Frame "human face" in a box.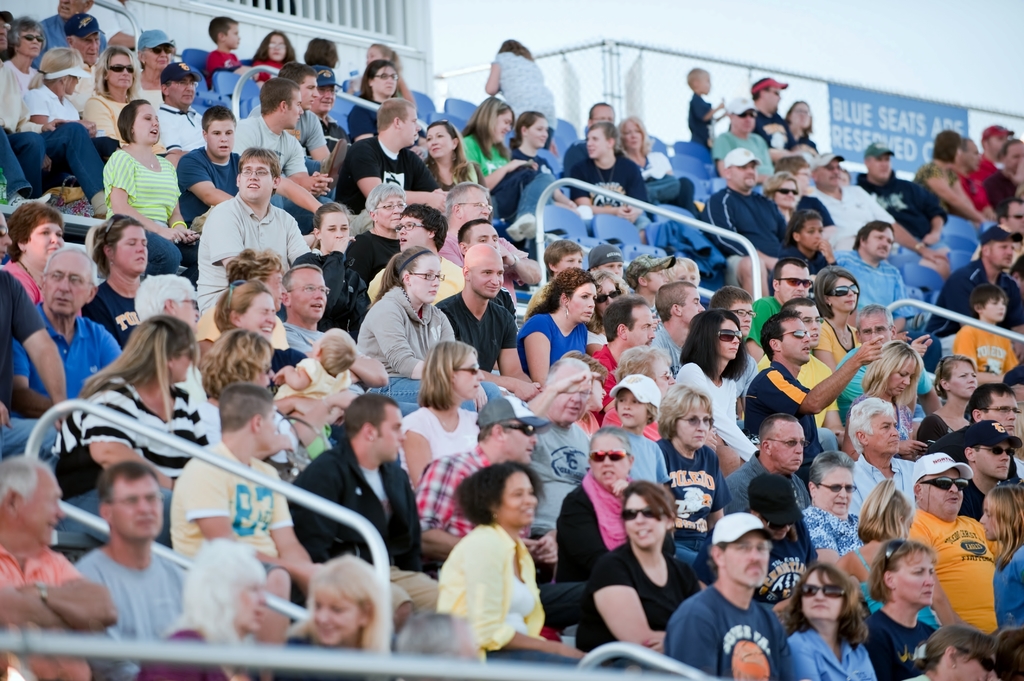
(978, 499, 1012, 551).
